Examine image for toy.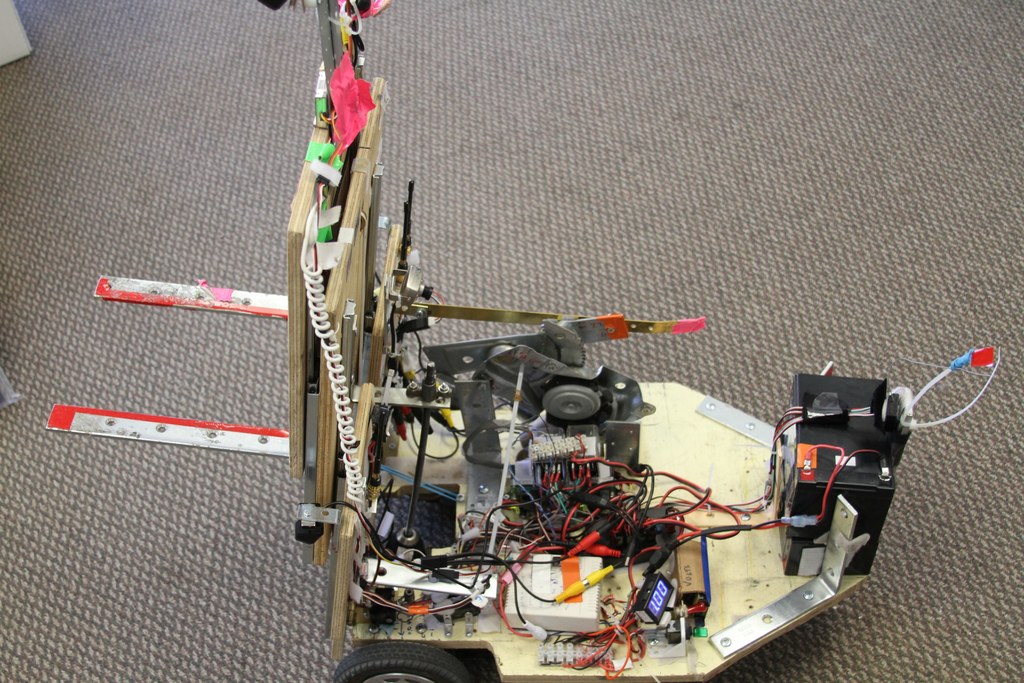
Examination result: crop(275, 0, 1005, 682).
